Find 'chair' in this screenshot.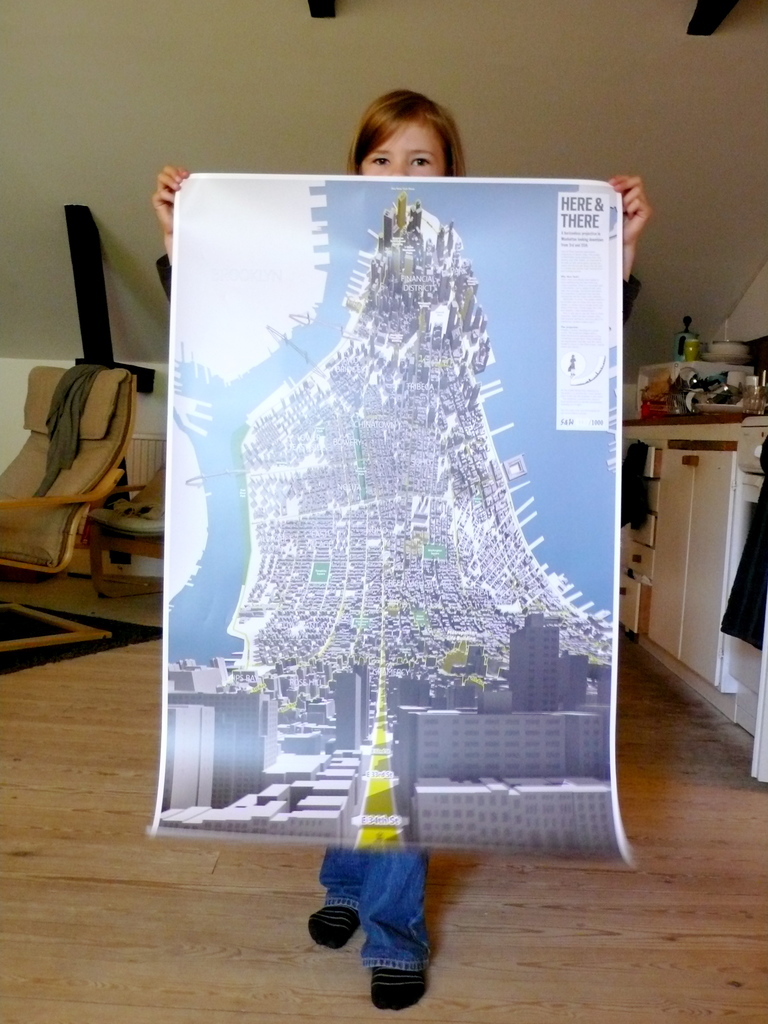
The bounding box for 'chair' is (79,468,172,602).
